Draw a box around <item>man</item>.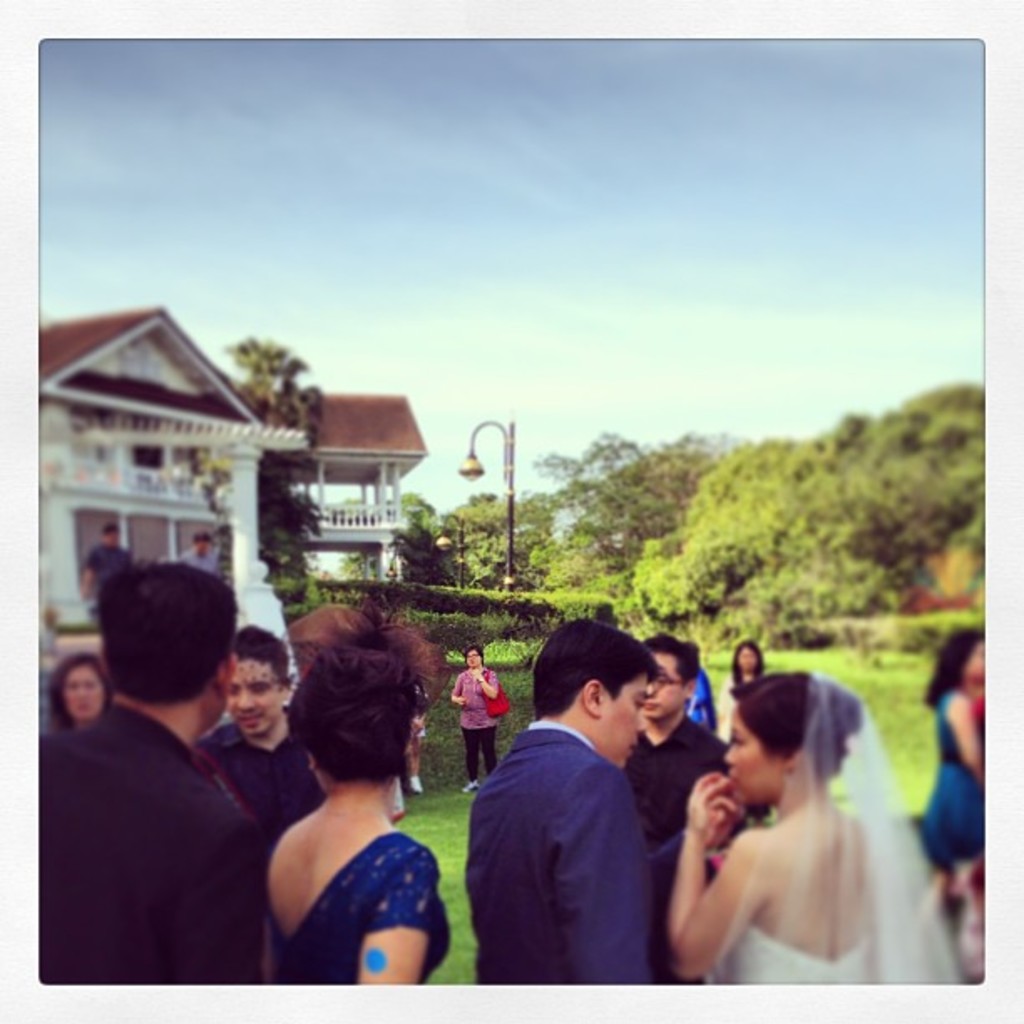
box(621, 632, 743, 986).
